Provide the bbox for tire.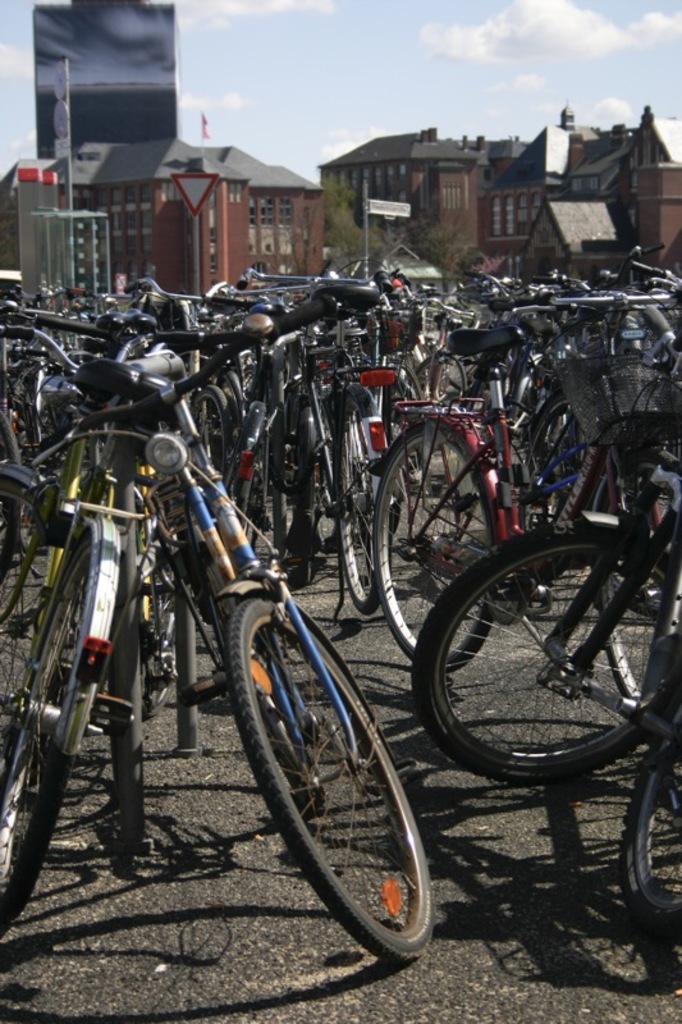
{"left": 407, "top": 349, "right": 464, "bottom": 403}.
